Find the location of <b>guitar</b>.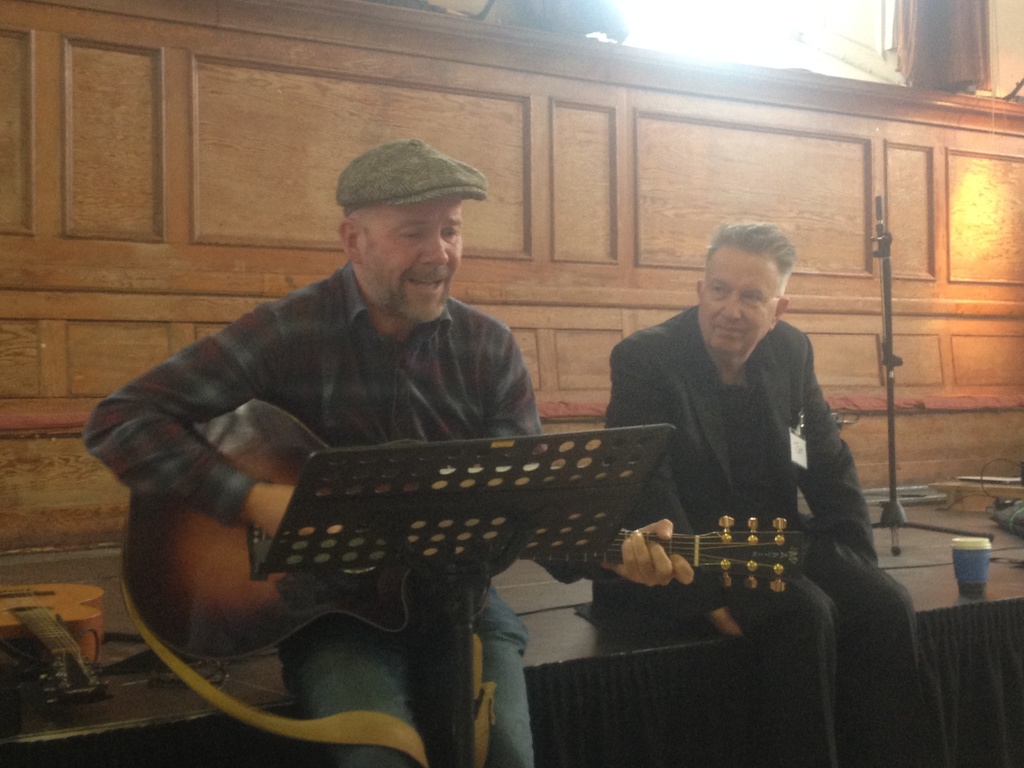
Location: bbox=(109, 395, 806, 661).
